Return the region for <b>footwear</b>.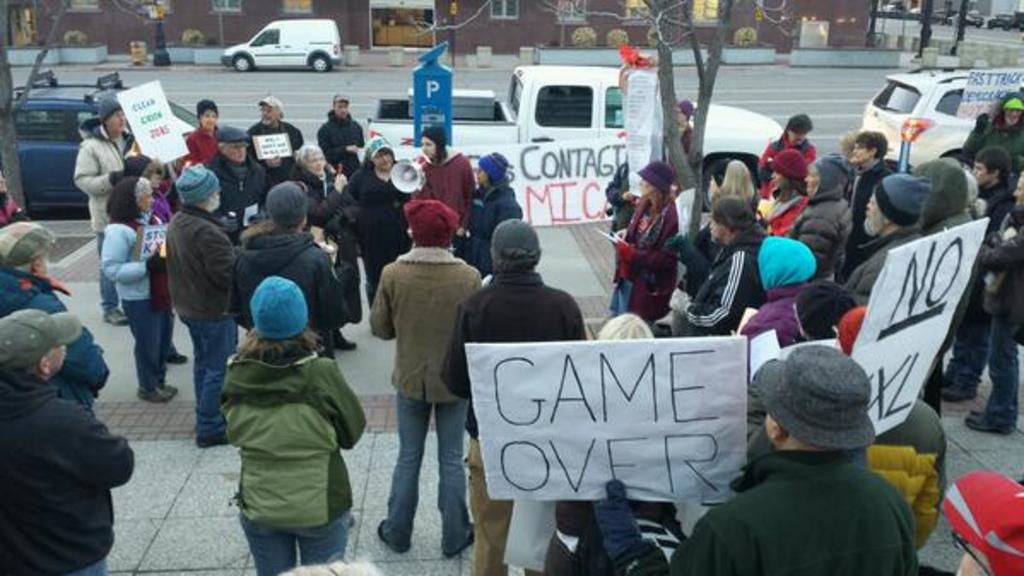
[969, 407, 995, 422].
